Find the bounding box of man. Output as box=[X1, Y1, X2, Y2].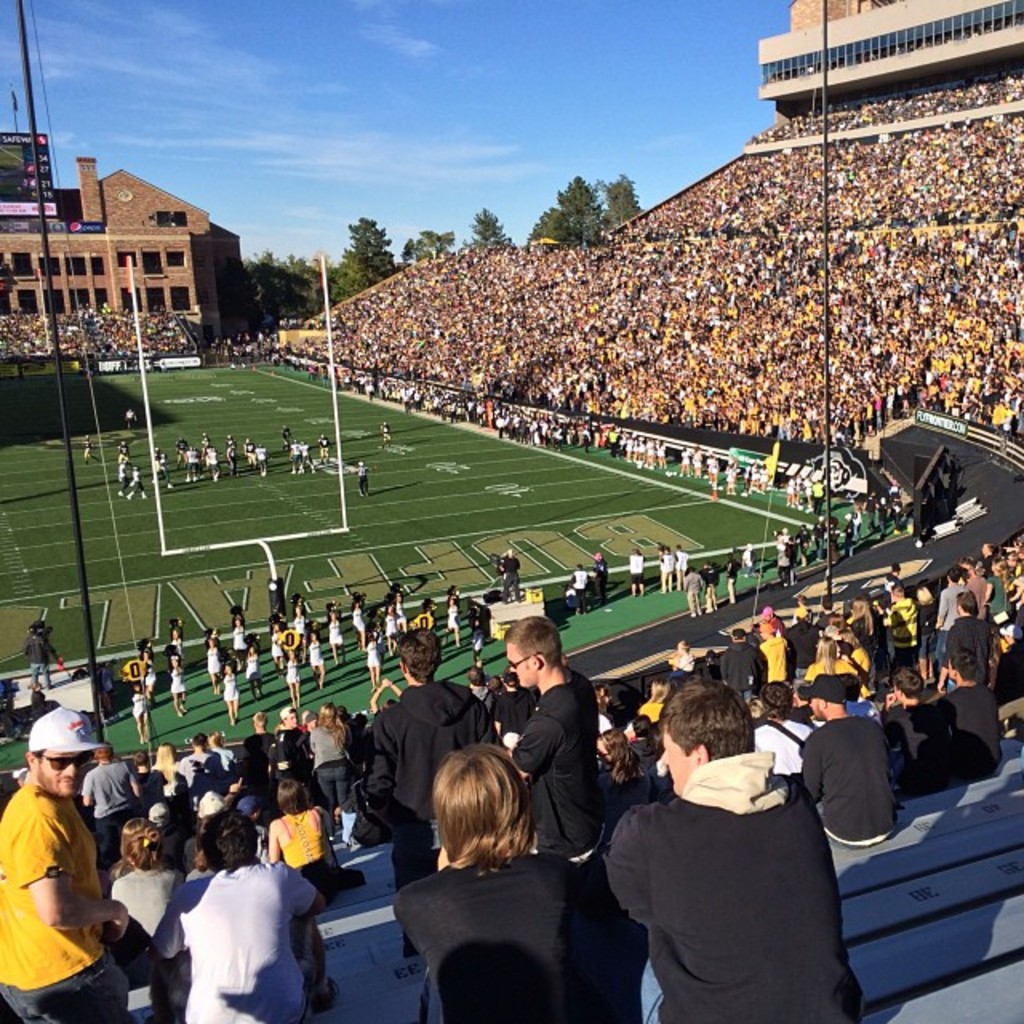
box=[0, 702, 133, 1019].
